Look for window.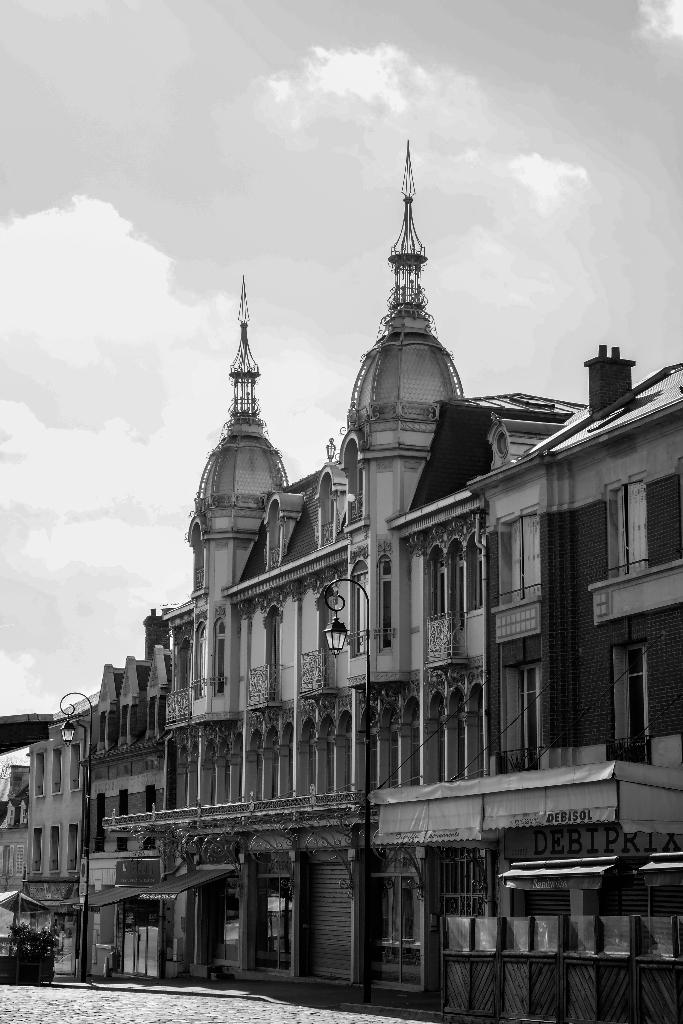
Found: box=[29, 830, 44, 876].
